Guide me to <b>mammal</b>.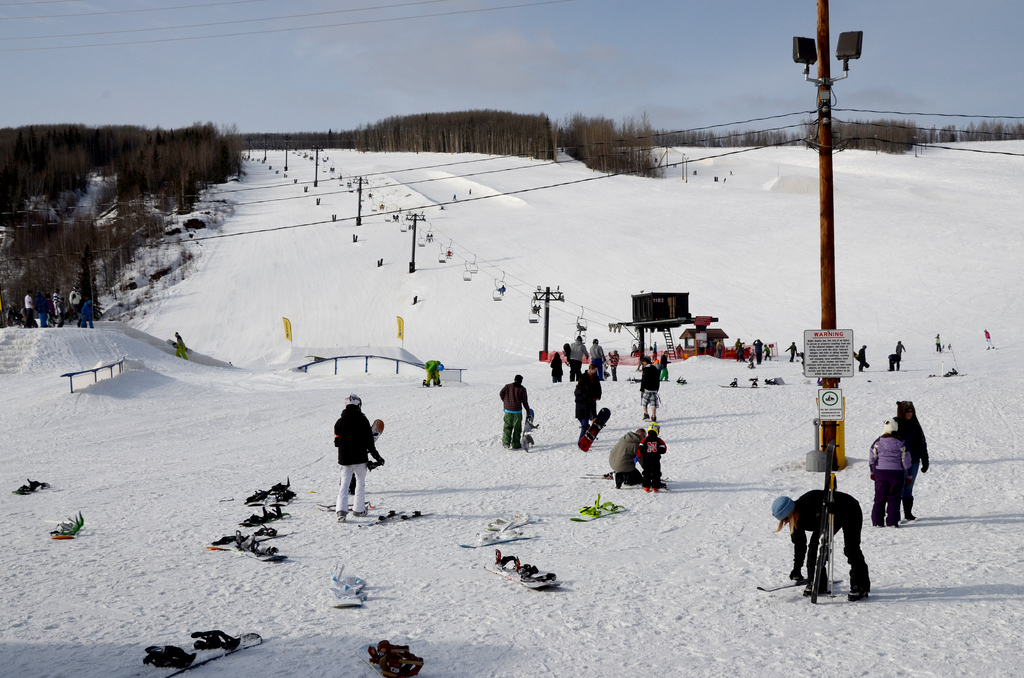
Guidance: 897,398,932,522.
